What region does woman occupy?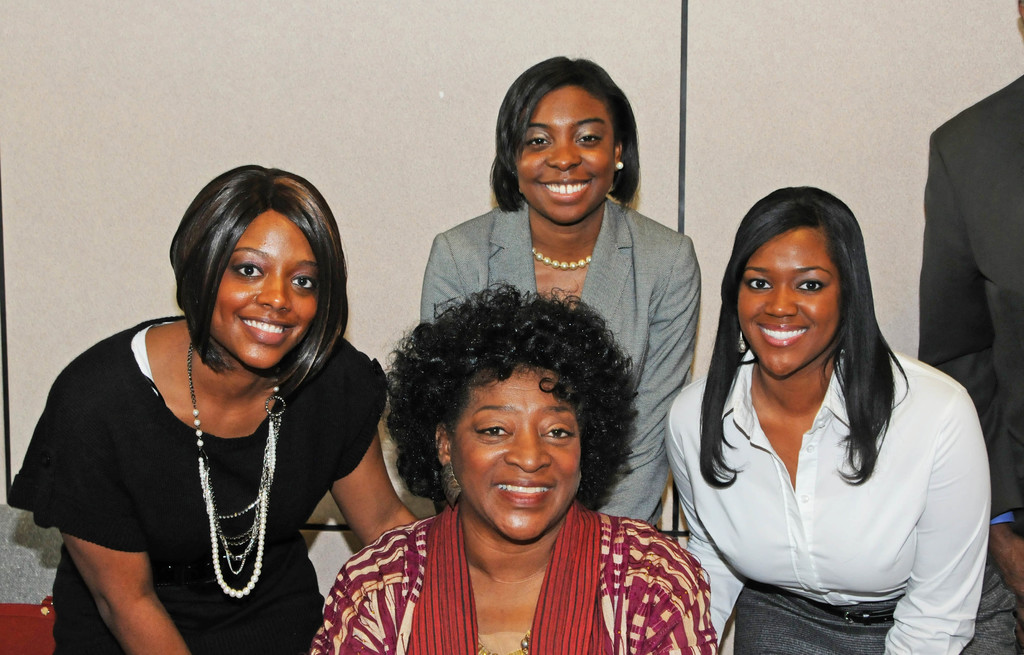
select_region(29, 157, 385, 652).
